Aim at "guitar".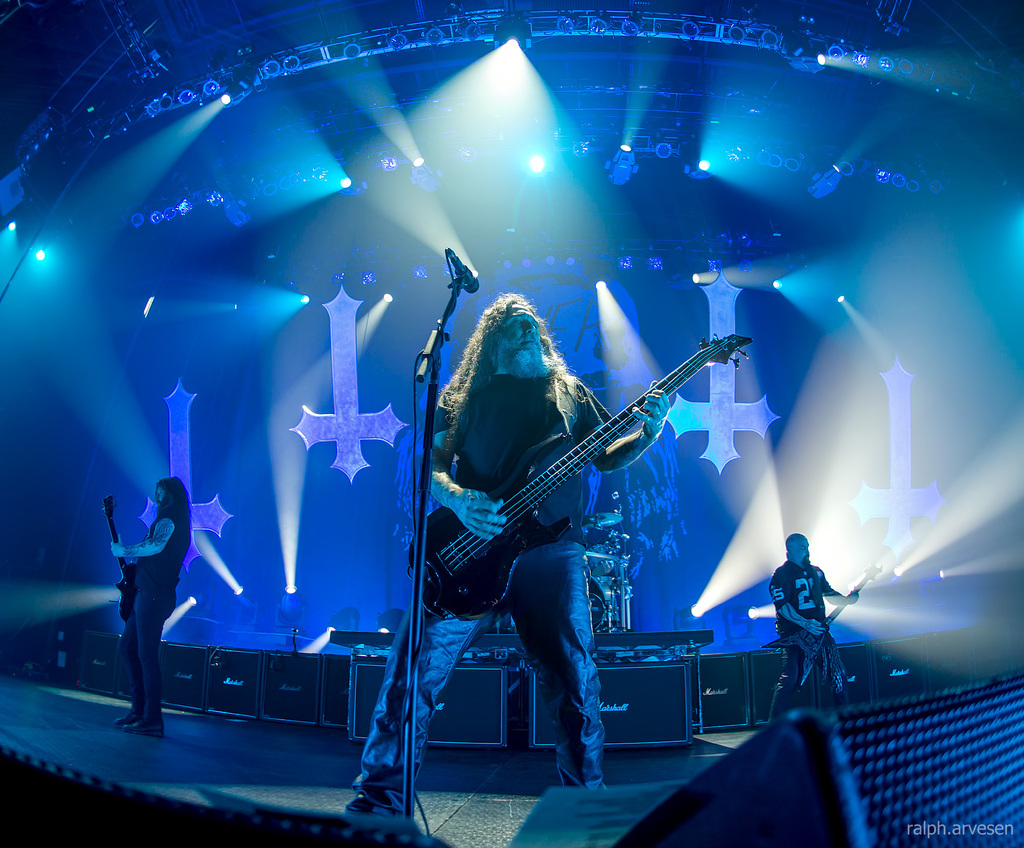
Aimed at box=[102, 491, 138, 625].
